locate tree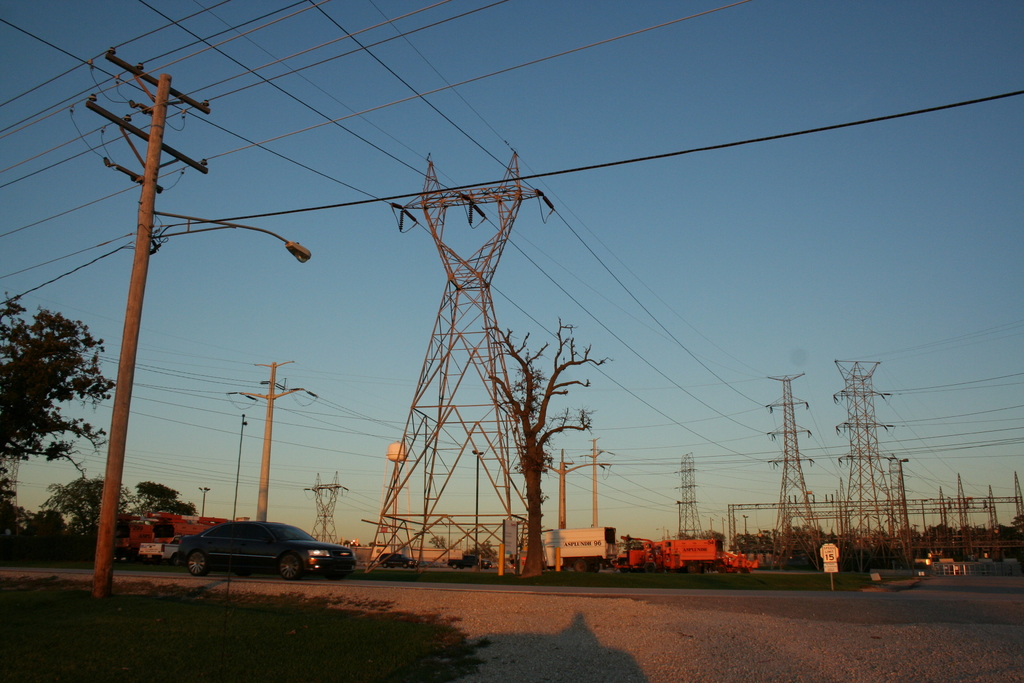
{"x1": 42, "y1": 470, "x2": 199, "y2": 562}
